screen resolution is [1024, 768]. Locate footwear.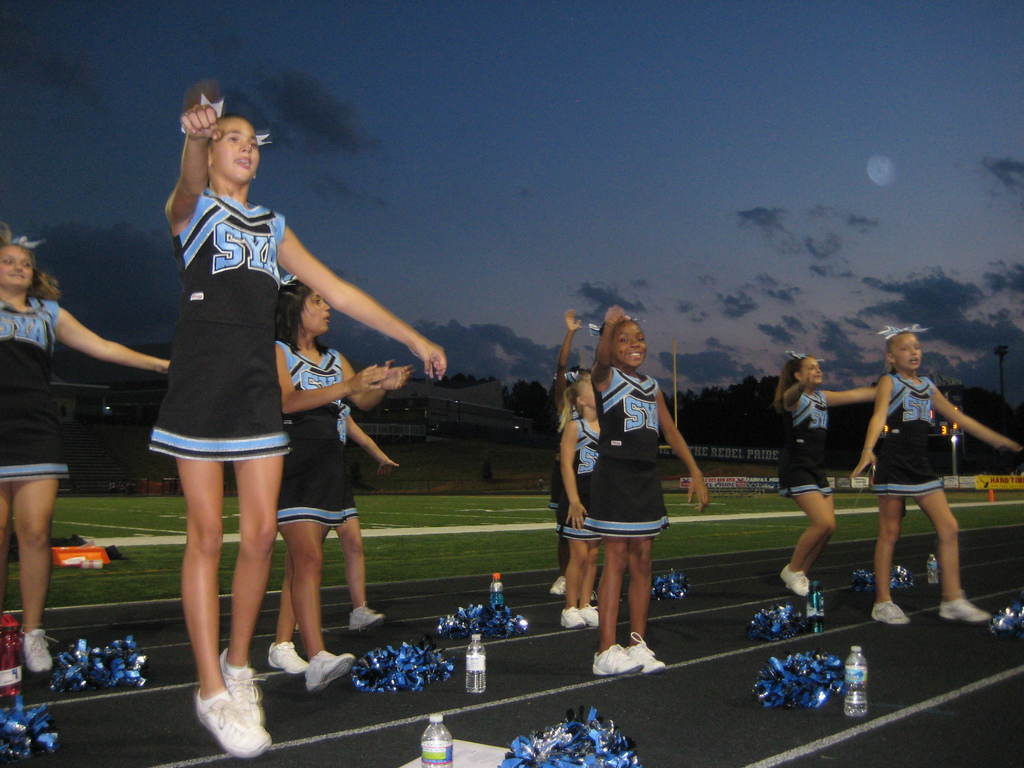
crop(938, 590, 994, 623).
